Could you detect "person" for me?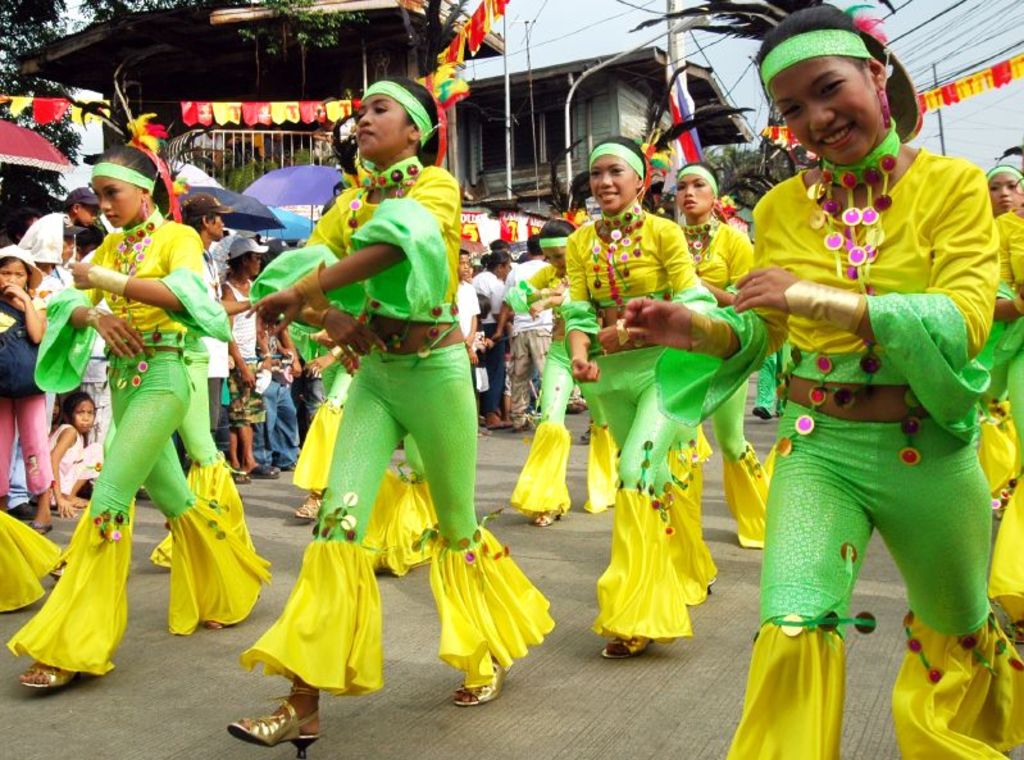
Detection result: box(179, 190, 250, 438).
